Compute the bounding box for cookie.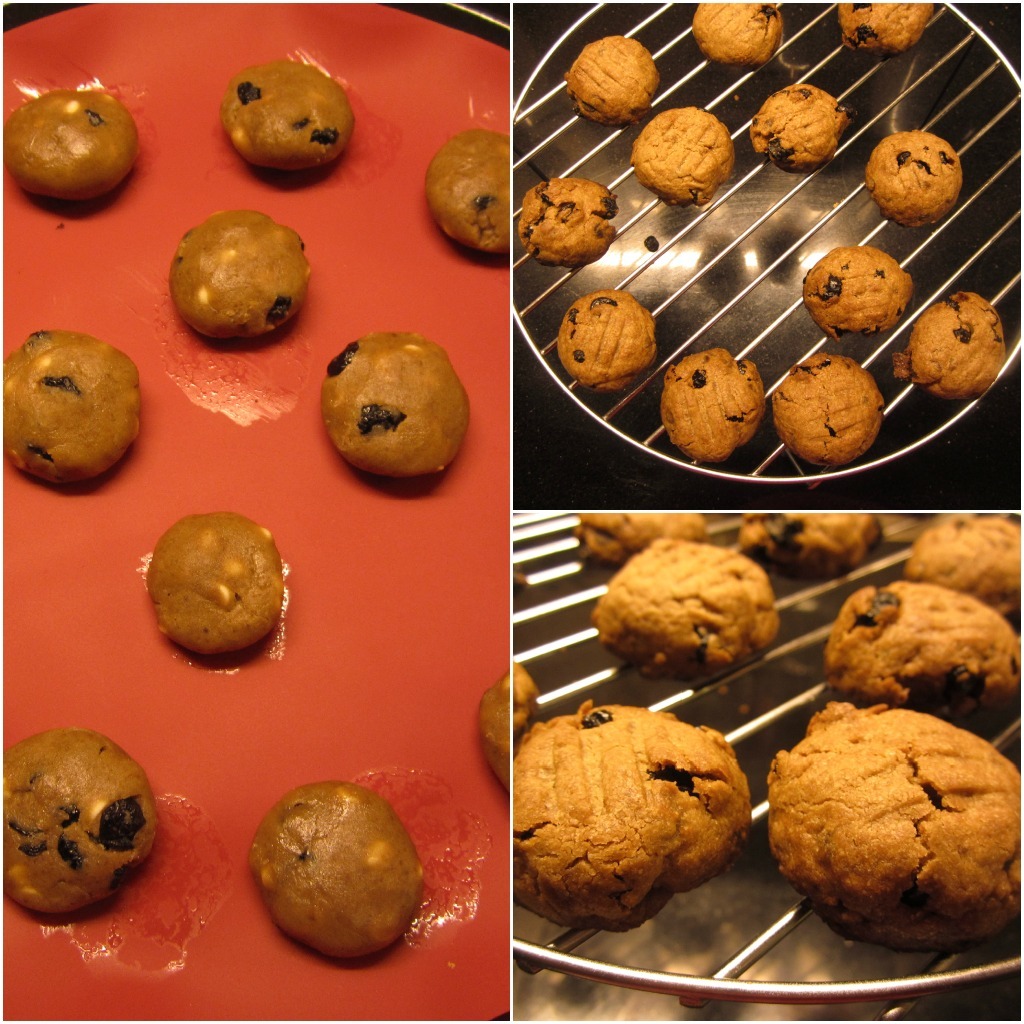
Rect(144, 513, 286, 660).
